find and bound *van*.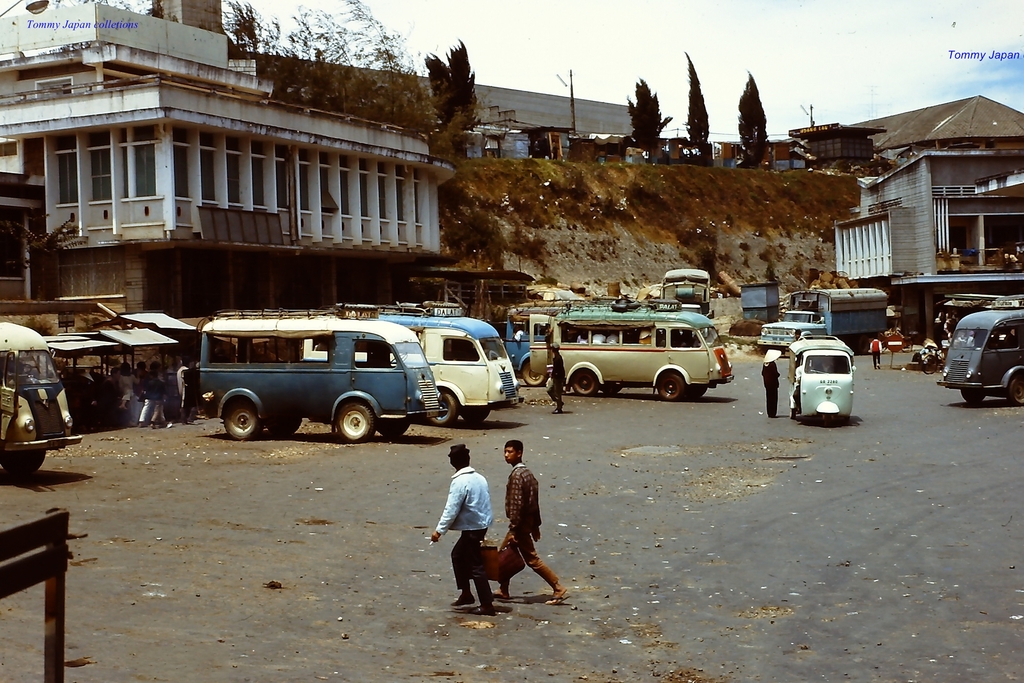
Bound: {"left": 195, "top": 299, "right": 451, "bottom": 445}.
